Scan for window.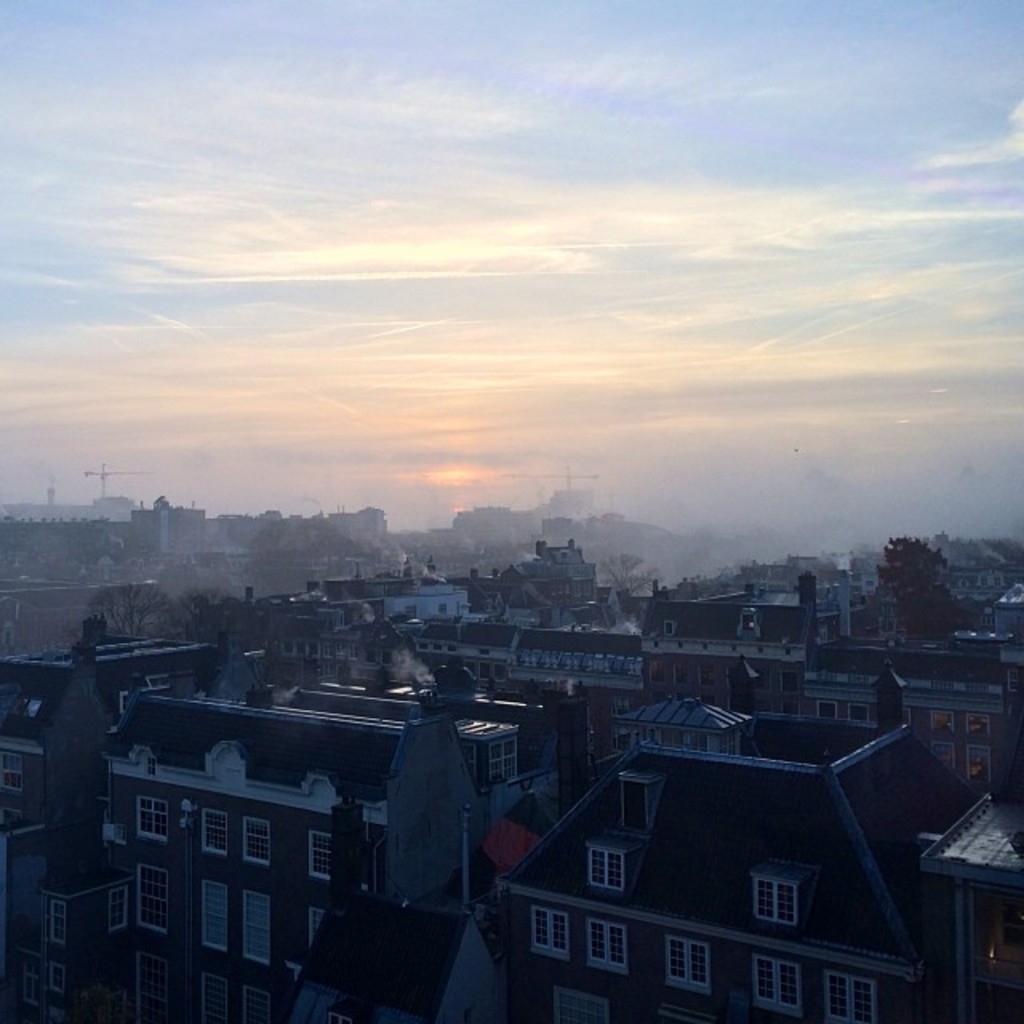
Scan result: [left=594, top=850, right=627, bottom=893].
